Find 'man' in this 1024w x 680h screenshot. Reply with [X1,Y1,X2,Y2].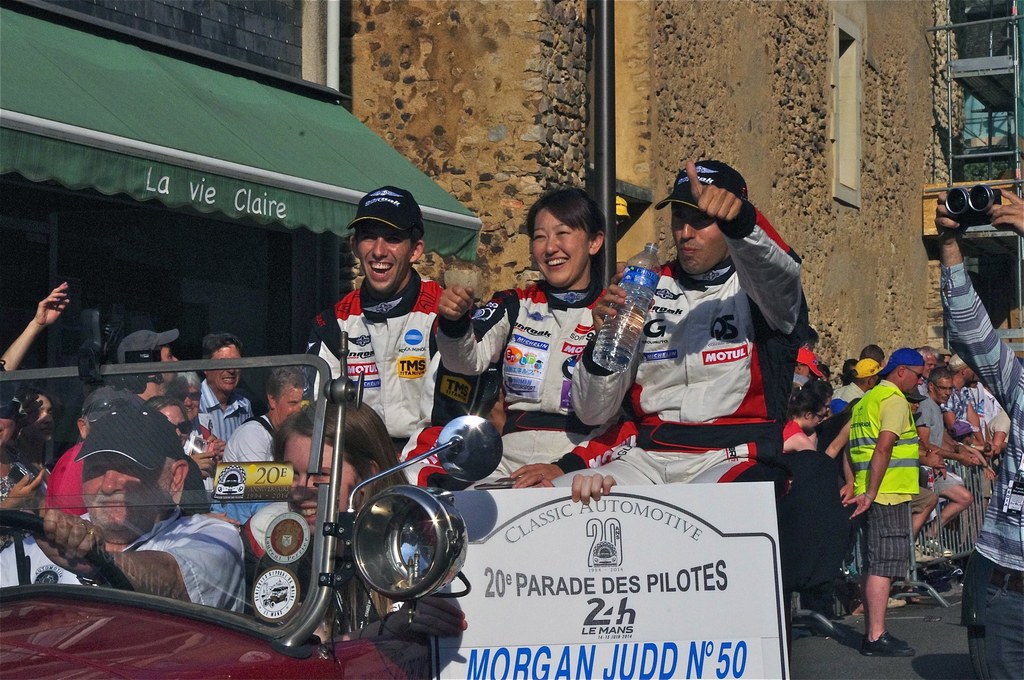
[202,330,258,439].
